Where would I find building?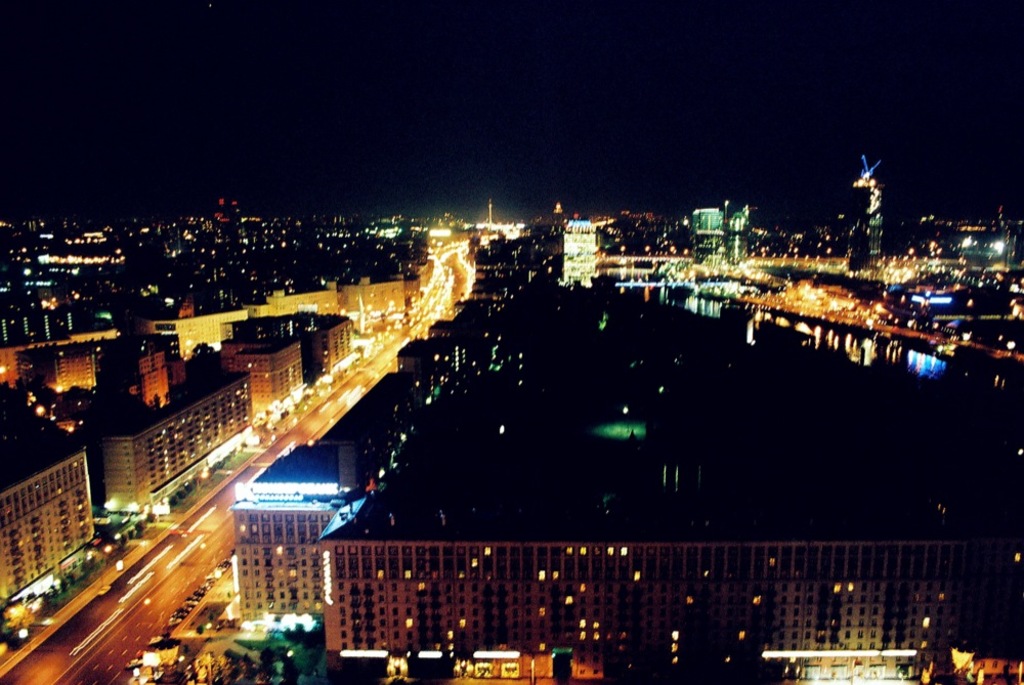
At pyautogui.locateOnScreen(232, 334, 300, 410).
